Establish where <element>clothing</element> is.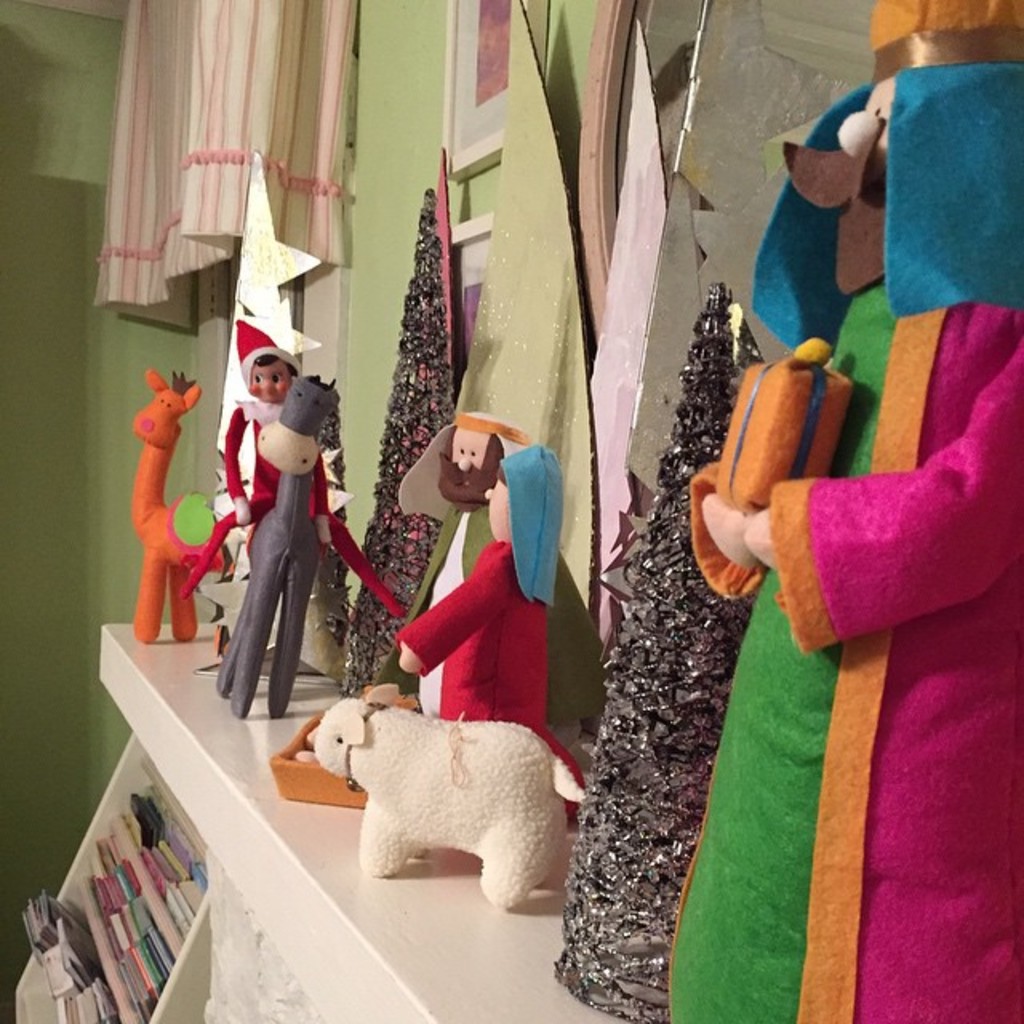
Established at x1=218 y1=346 x2=357 y2=715.
